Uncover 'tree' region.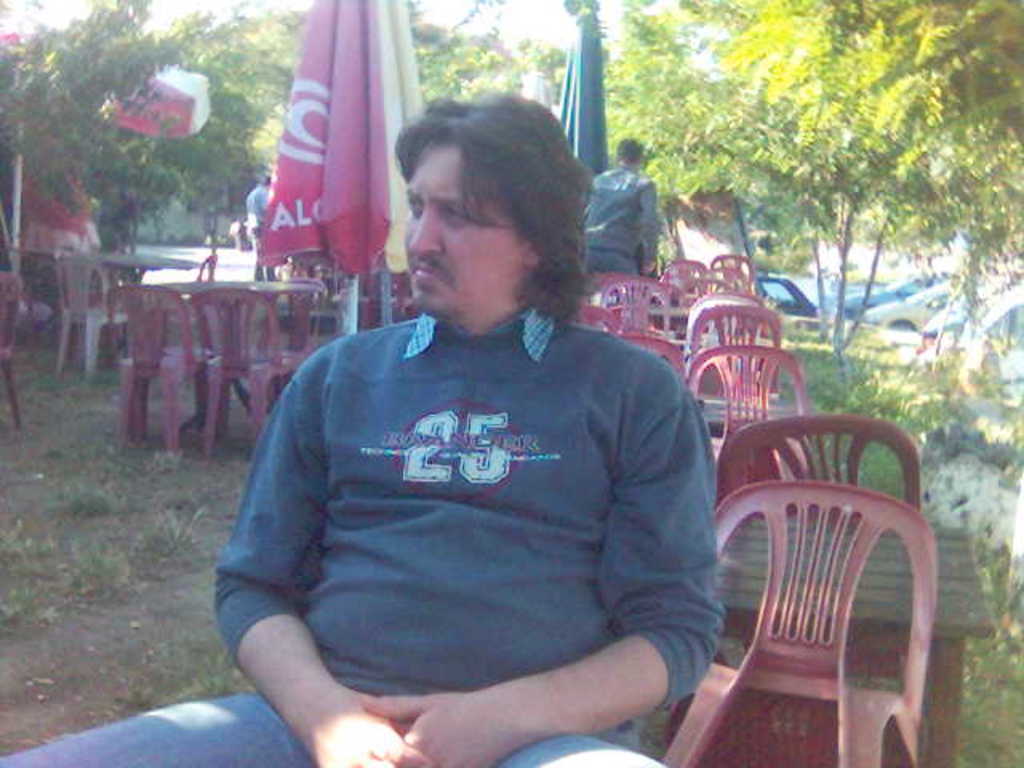
Uncovered: box=[216, 0, 555, 125].
